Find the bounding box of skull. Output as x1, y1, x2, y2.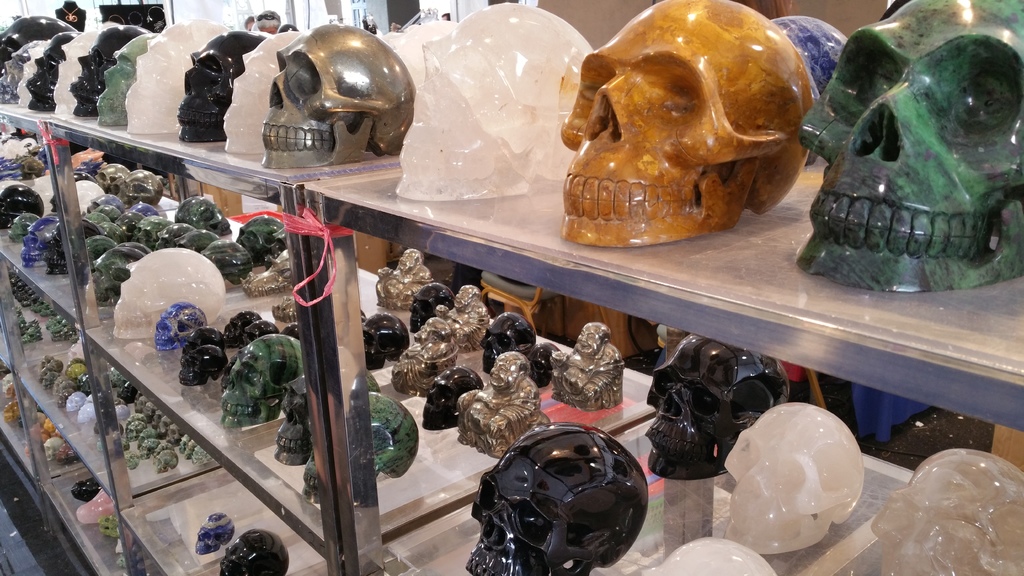
771, 15, 848, 163.
